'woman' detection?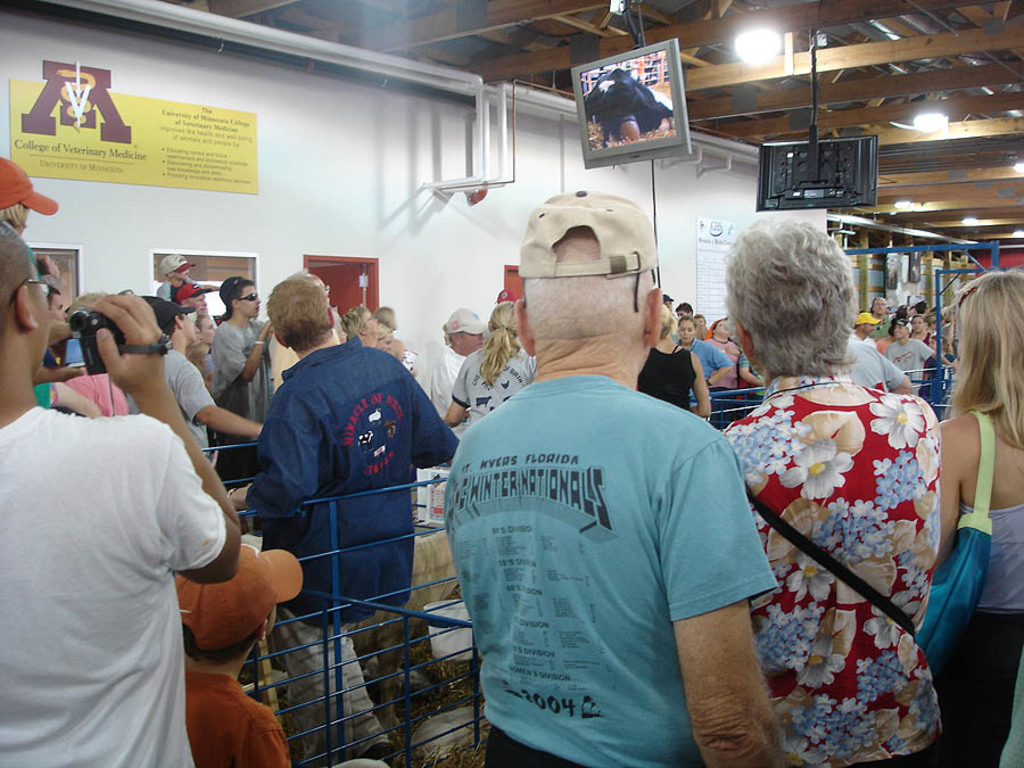
box(933, 269, 1023, 767)
